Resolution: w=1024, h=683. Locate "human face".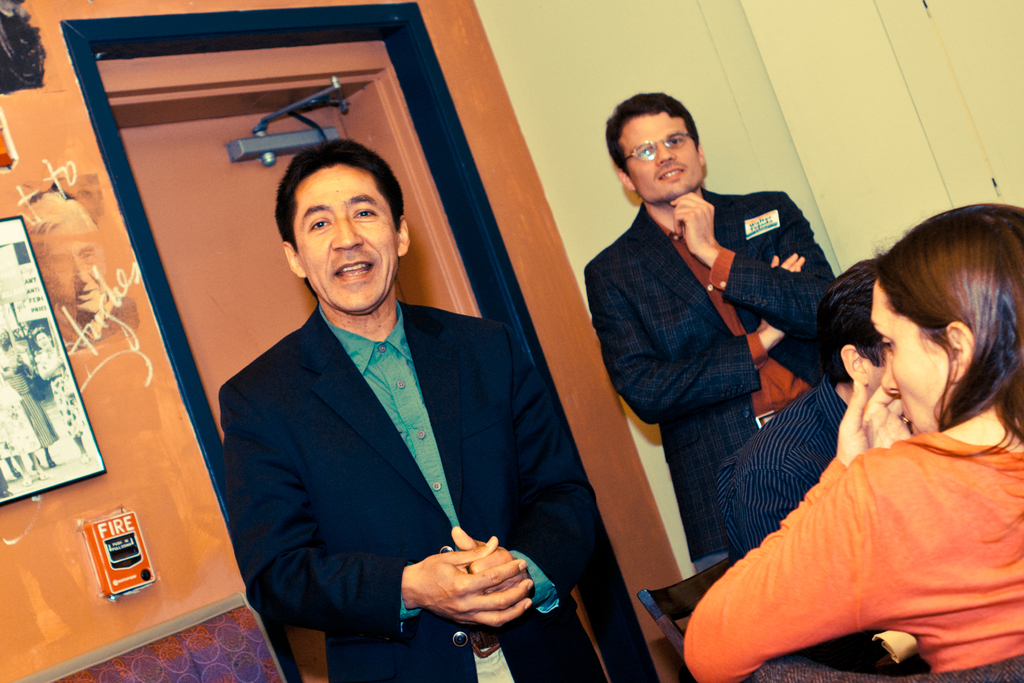
<bbox>620, 116, 701, 202</bbox>.
